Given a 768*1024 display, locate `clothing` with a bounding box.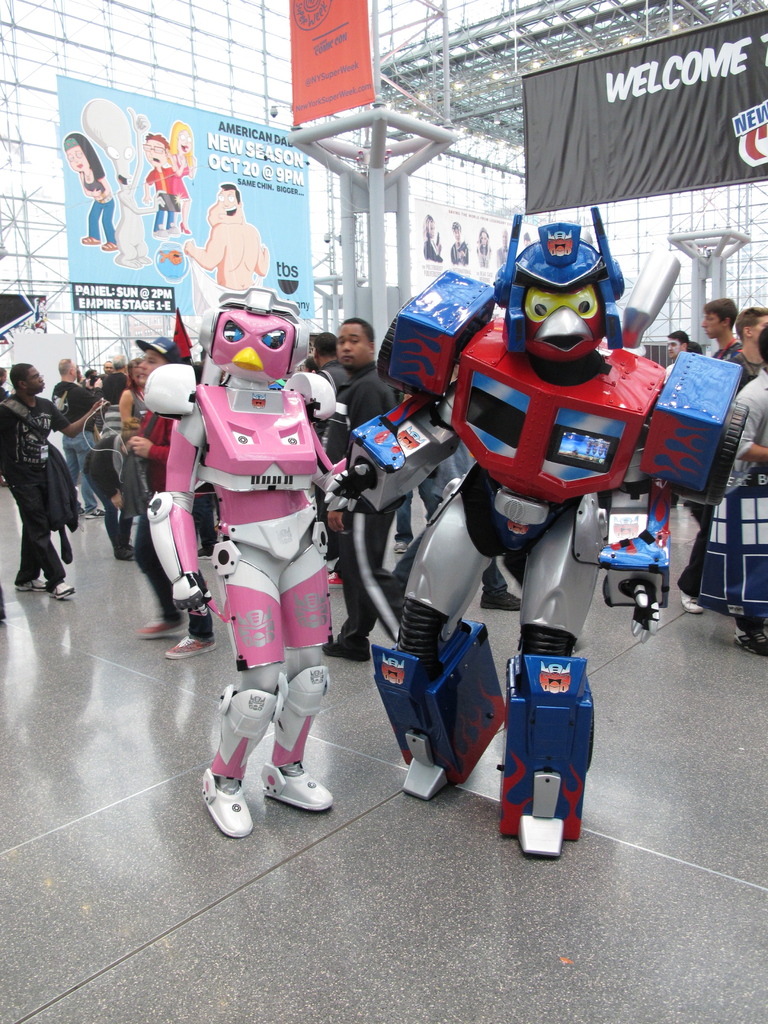
Located: [x1=86, y1=426, x2=148, y2=547].
